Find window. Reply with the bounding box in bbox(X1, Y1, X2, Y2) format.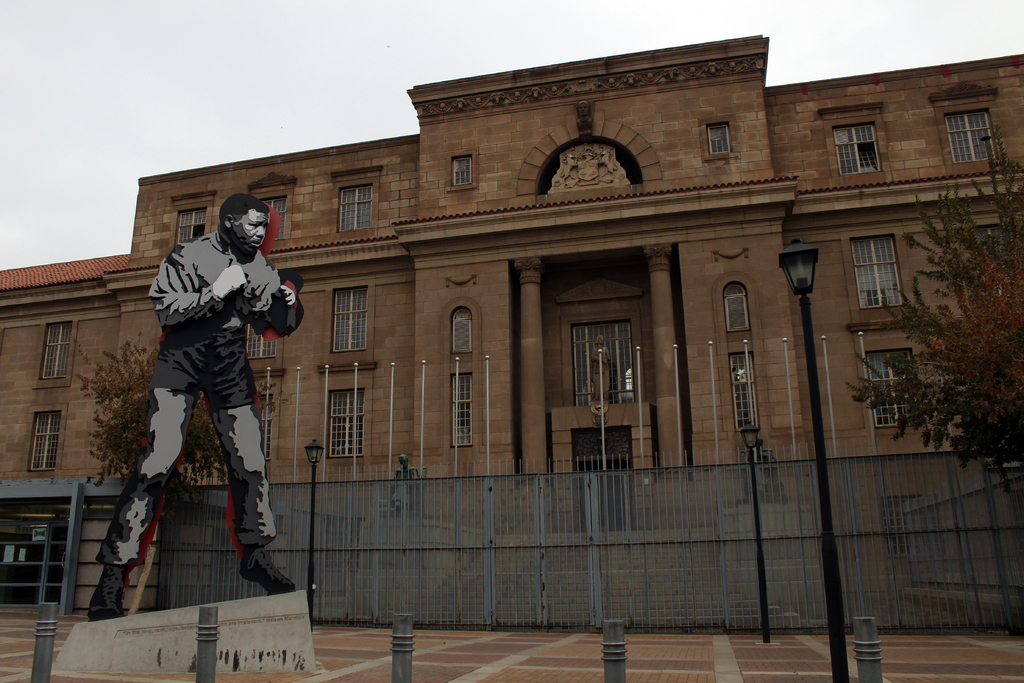
bbox(574, 318, 634, 403).
